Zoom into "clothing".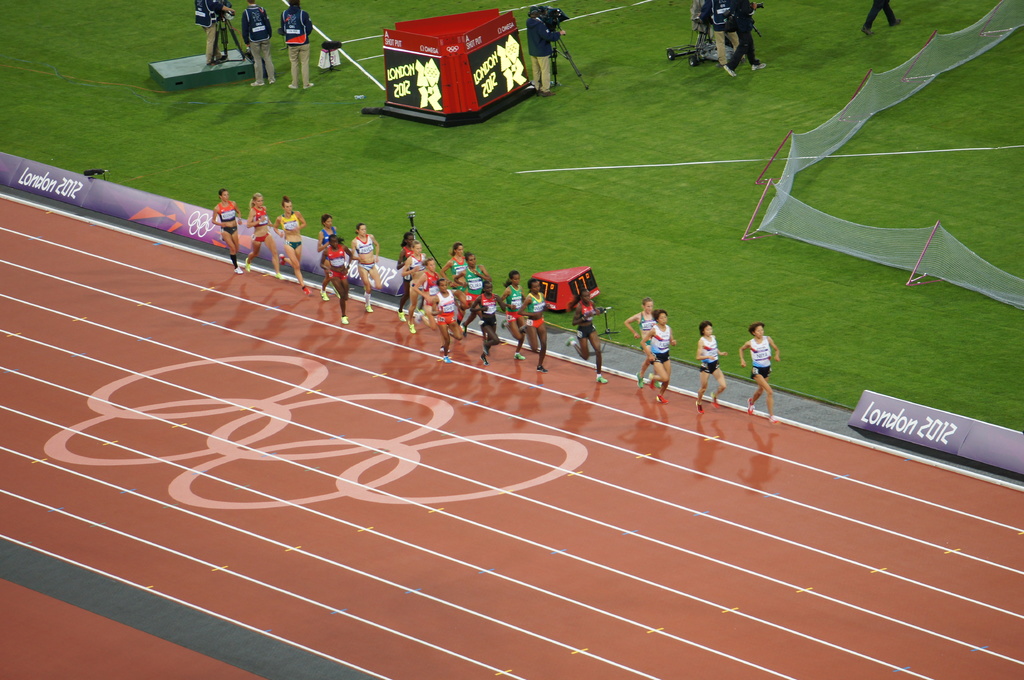
Zoom target: locate(275, 10, 316, 88).
